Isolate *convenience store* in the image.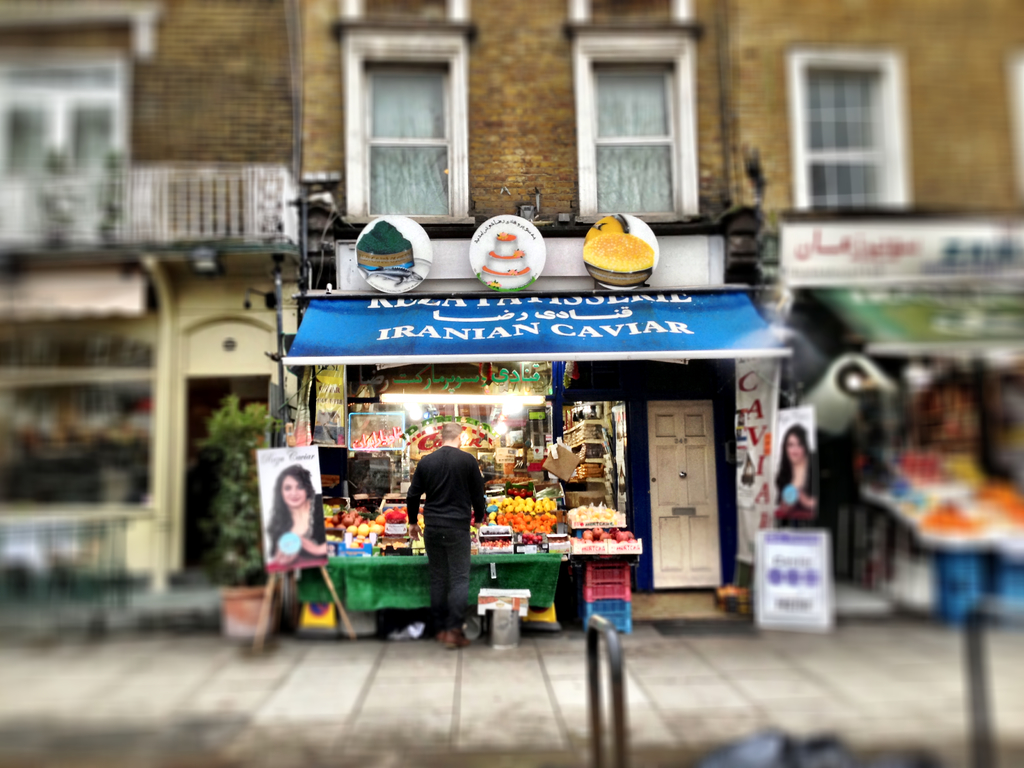
Isolated region: {"x1": 293, "y1": 220, "x2": 733, "y2": 621}.
